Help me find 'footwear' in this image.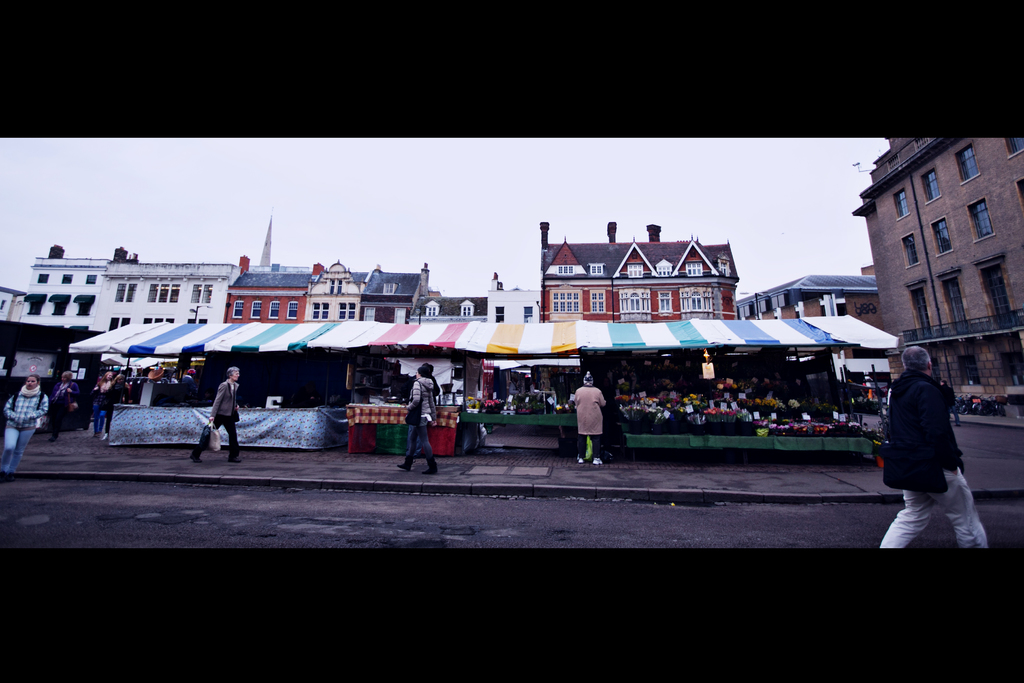
Found it: bbox(418, 466, 436, 475).
